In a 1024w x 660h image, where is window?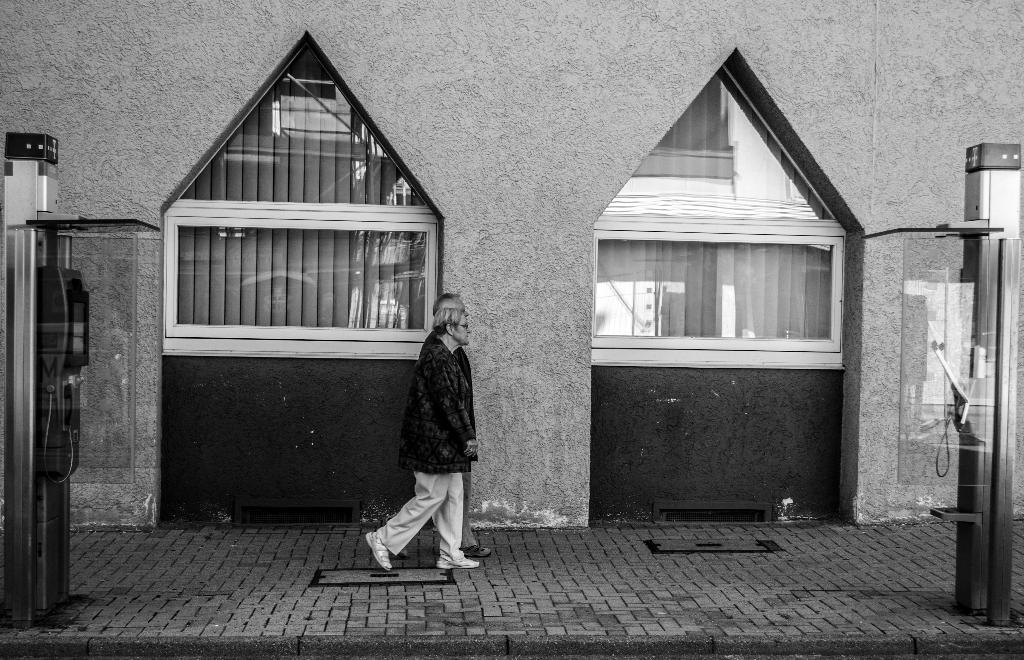
select_region(156, 34, 438, 360).
